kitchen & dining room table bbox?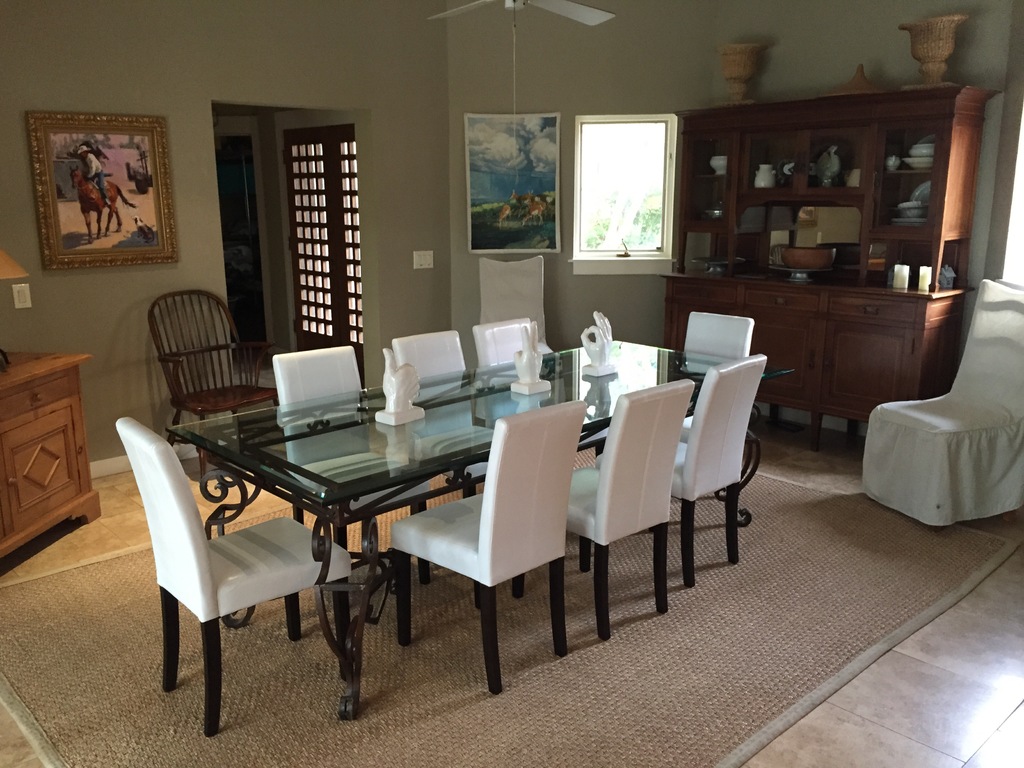
box=[92, 248, 856, 699]
